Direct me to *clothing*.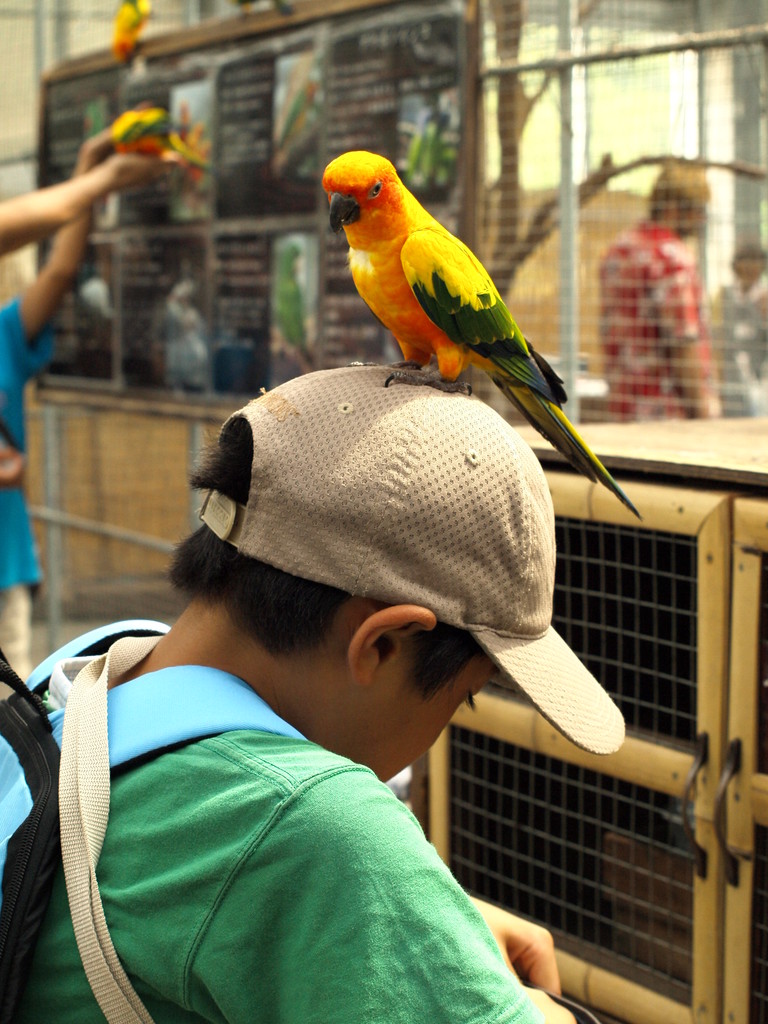
Direction: <bbox>40, 626, 593, 1023</bbox>.
